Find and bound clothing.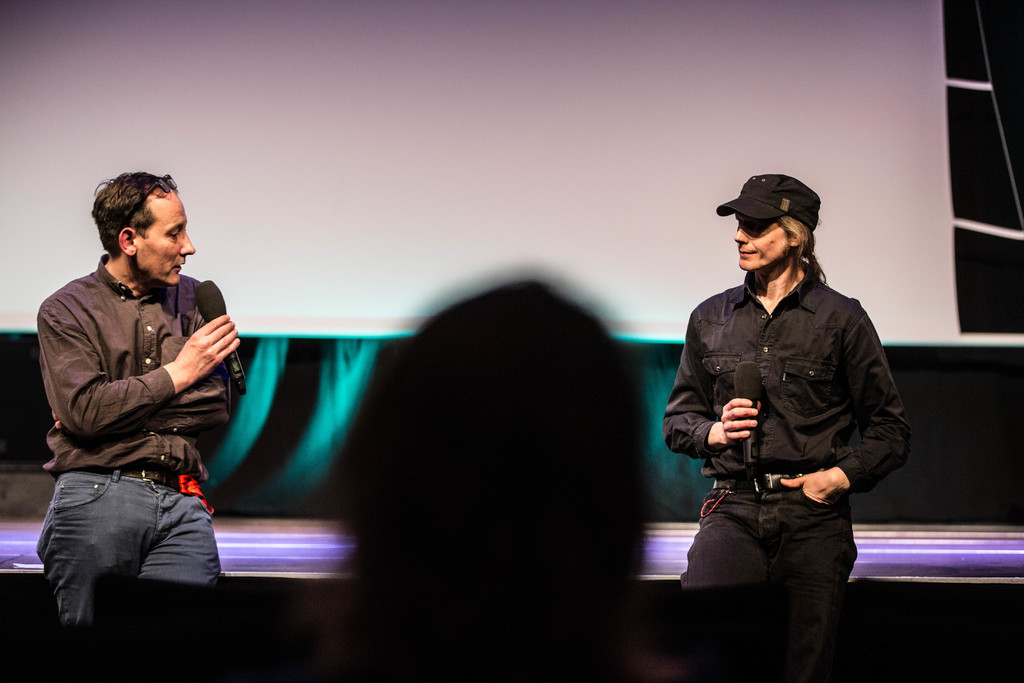
Bound: [36, 251, 237, 628].
